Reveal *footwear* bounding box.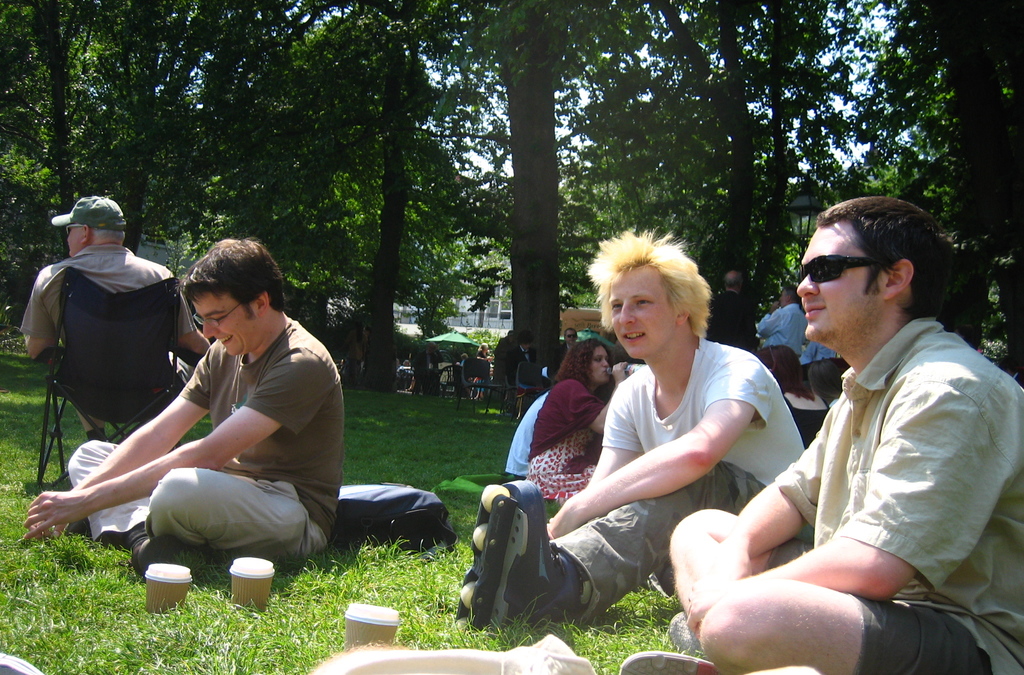
Revealed: 465 496 621 639.
